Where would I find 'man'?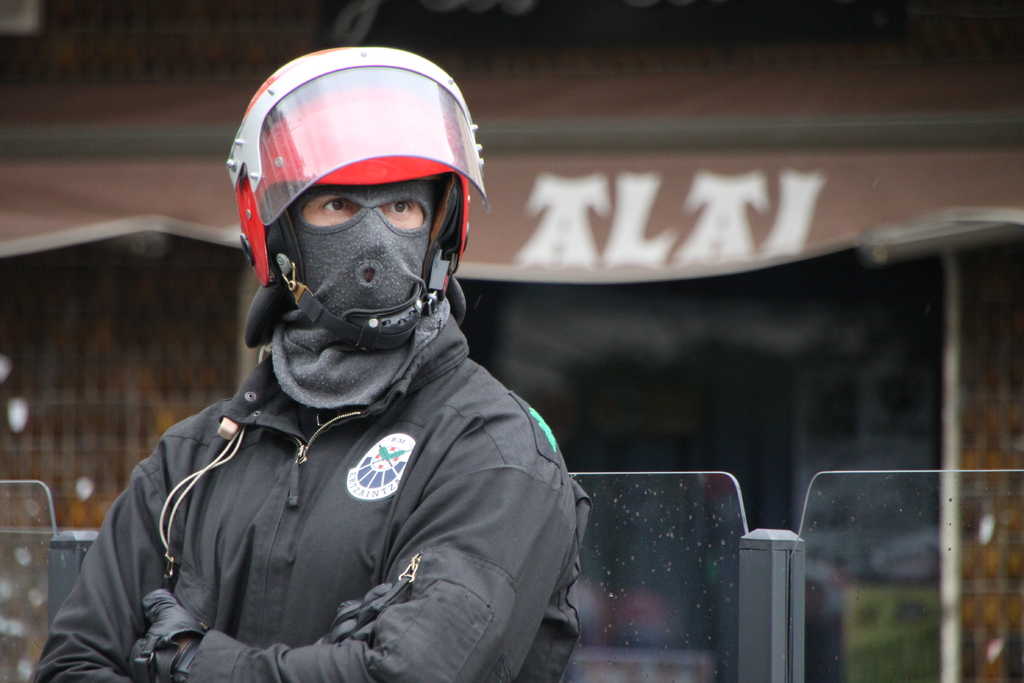
At [28,44,593,682].
